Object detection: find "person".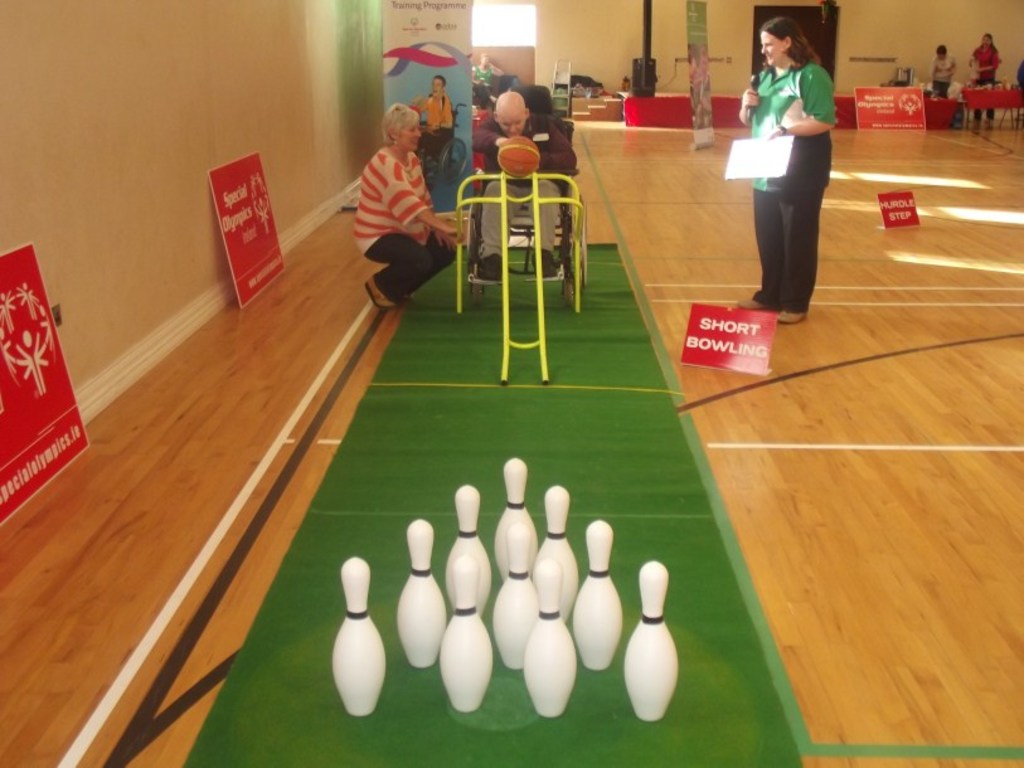
pyautogui.locateOnScreen(470, 91, 577, 276).
